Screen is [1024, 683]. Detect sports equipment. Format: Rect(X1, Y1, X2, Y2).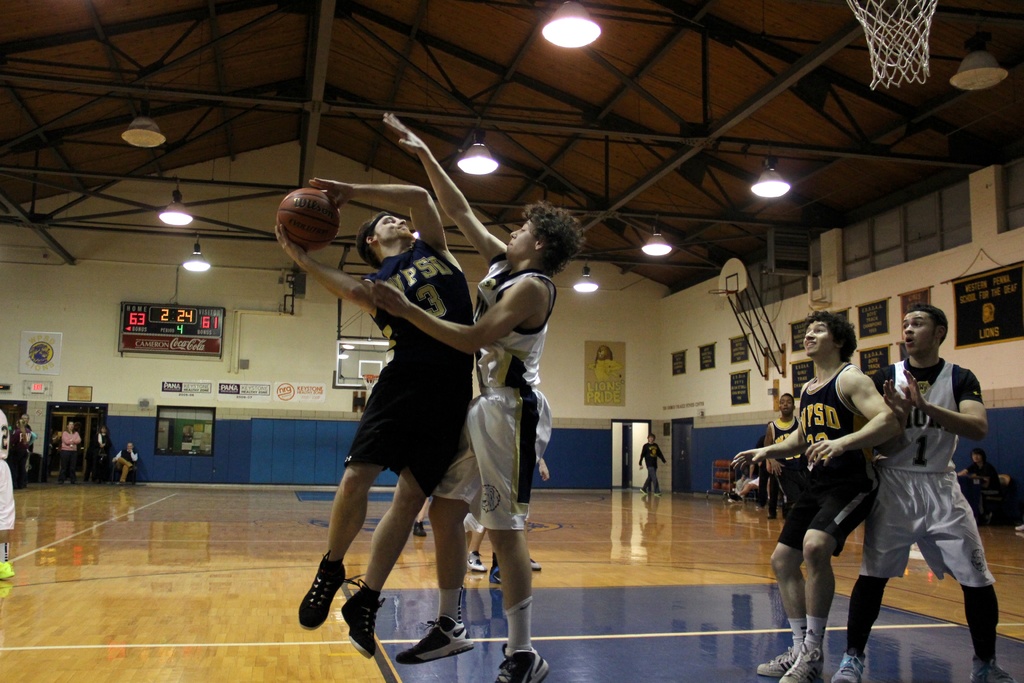
Rect(835, 651, 863, 682).
